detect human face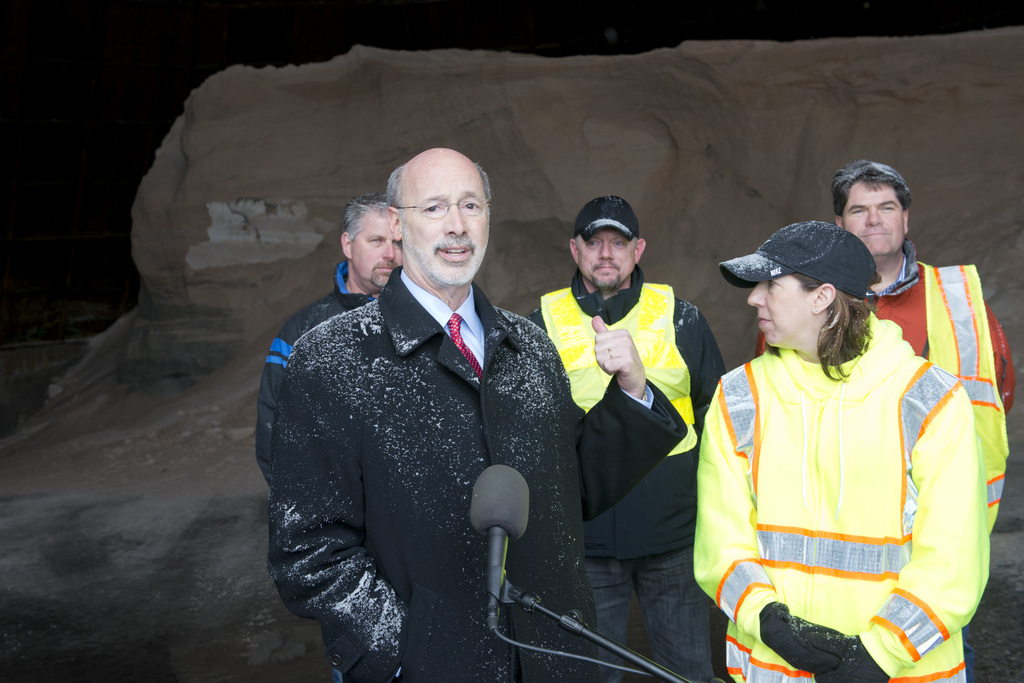
box(579, 227, 634, 287)
